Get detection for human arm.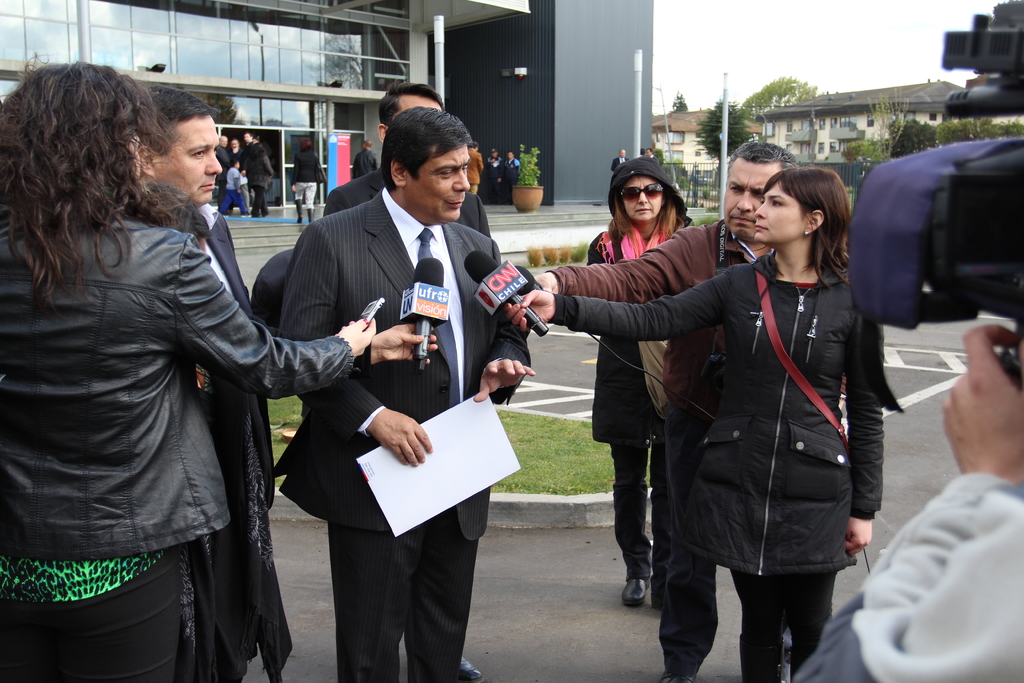
Detection: [left=823, top=311, right=899, bottom=563].
